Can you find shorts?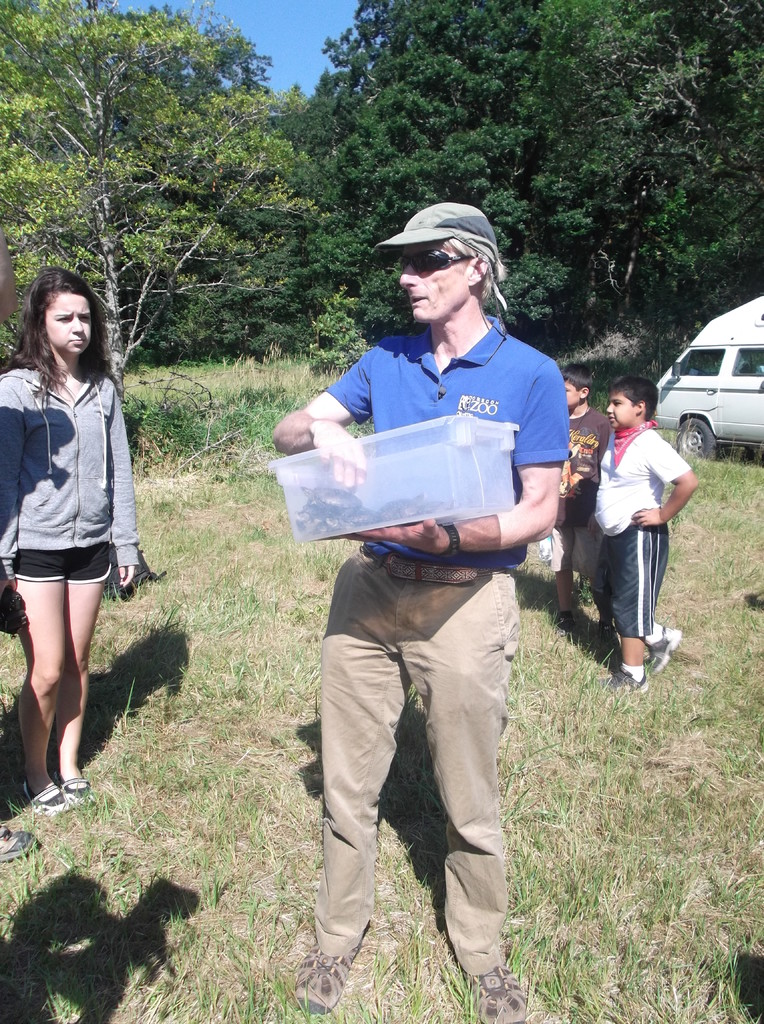
Yes, bounding box: 561 516 605 580.
